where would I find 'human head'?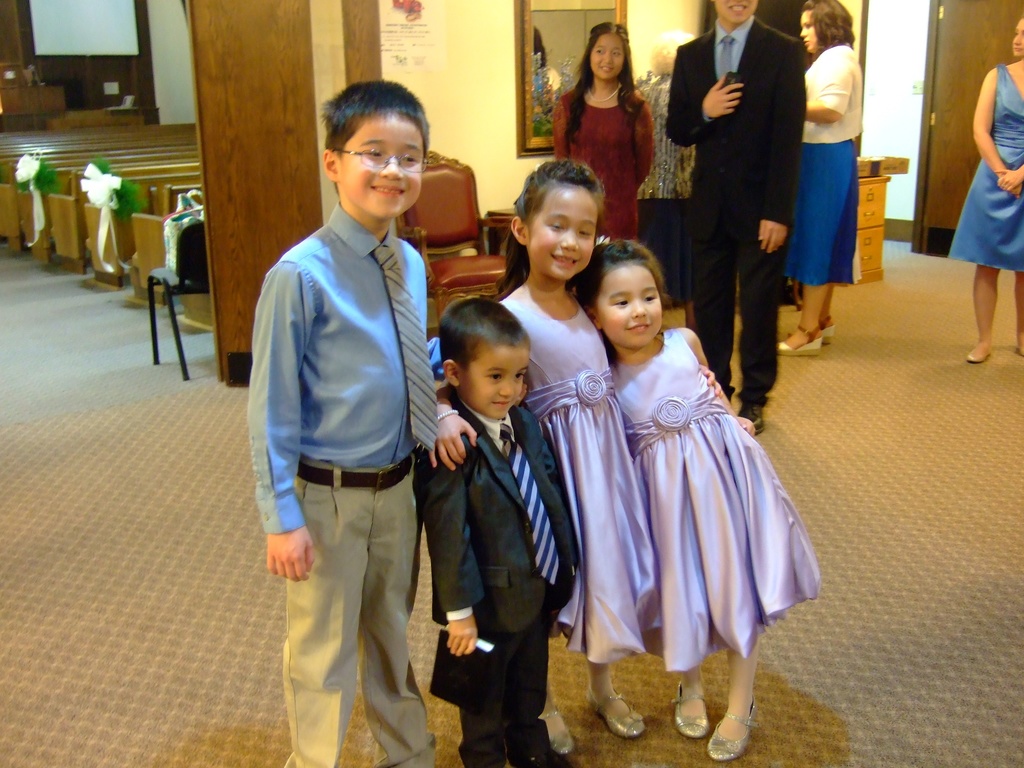
At bbox=[319, 75, 446, 232].
